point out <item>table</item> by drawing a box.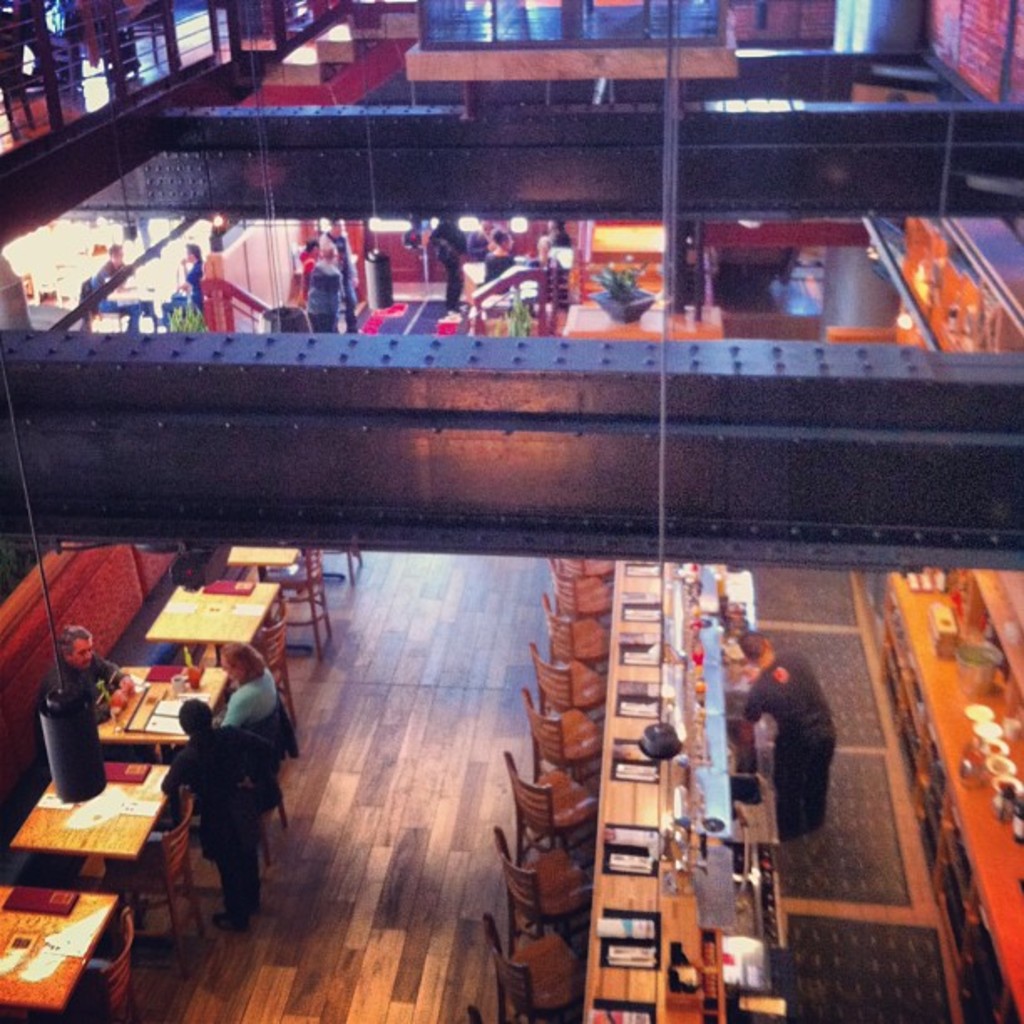
x1=144 y1=577 x2=281 y2=658.
